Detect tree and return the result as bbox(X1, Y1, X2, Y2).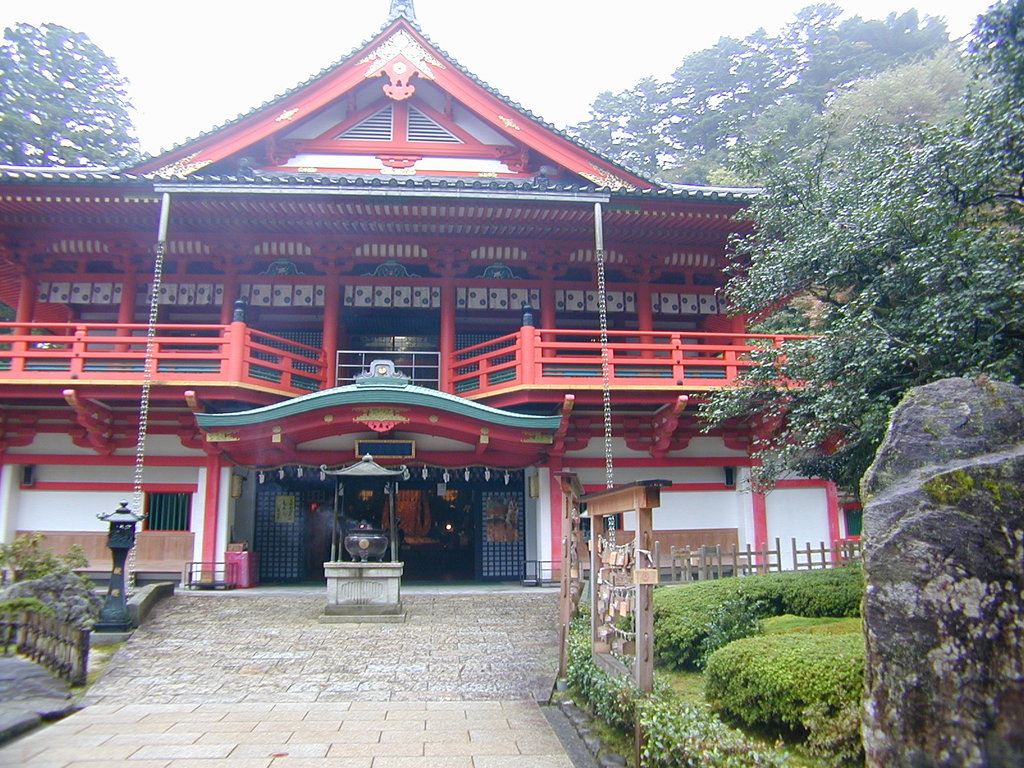
bbox(684, 0, 1023, 497).
